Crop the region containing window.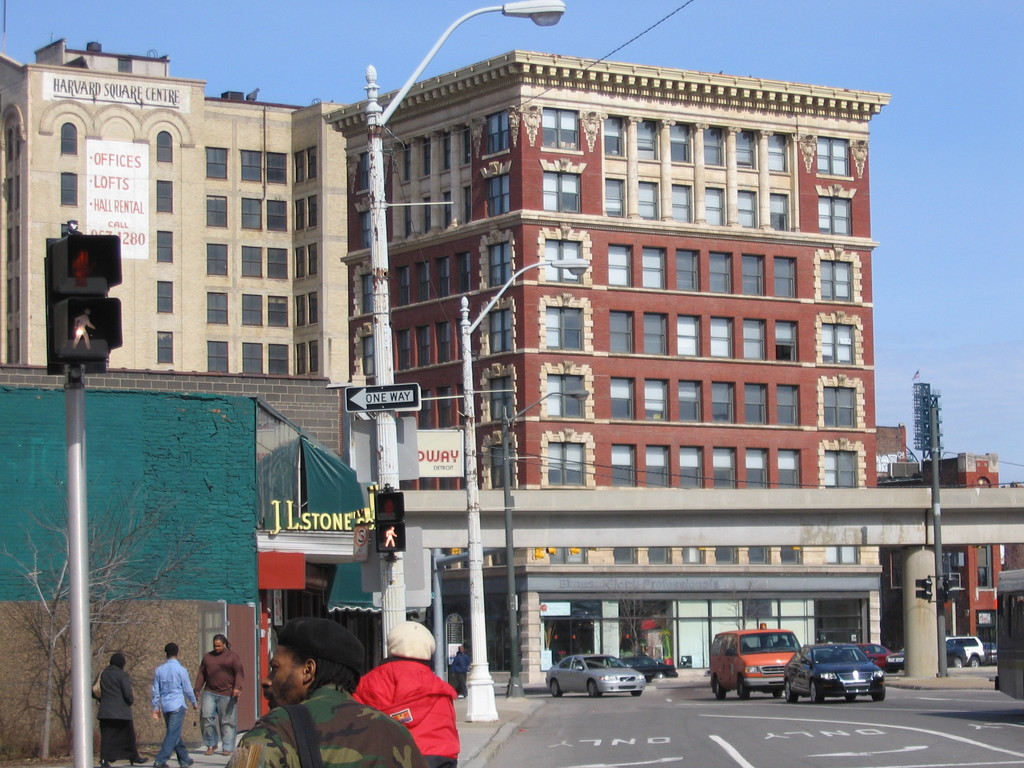
Crop region: box(156, 228, 173, 266).
